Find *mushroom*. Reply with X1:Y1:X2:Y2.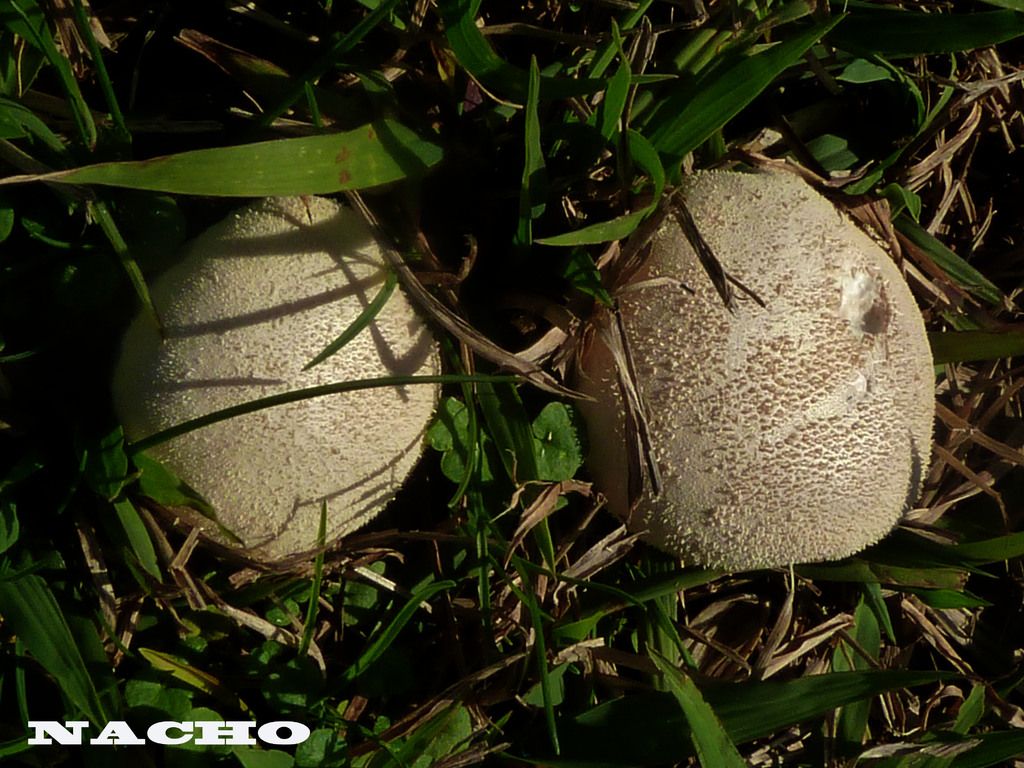
108:196:455:629.
